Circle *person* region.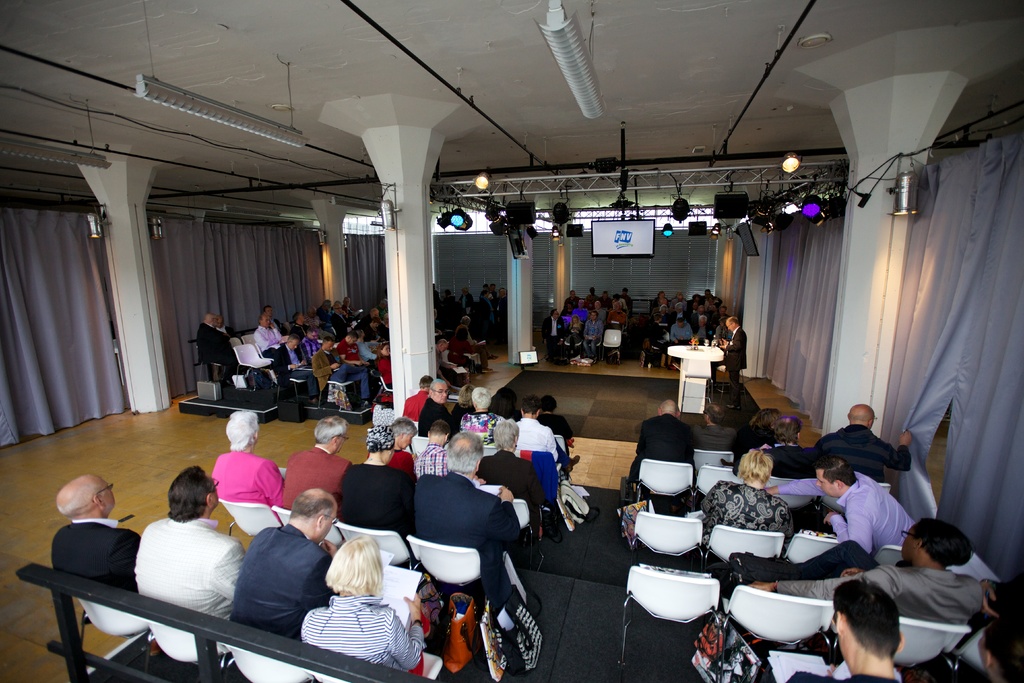
Region: (717, 309, 753, 388).
